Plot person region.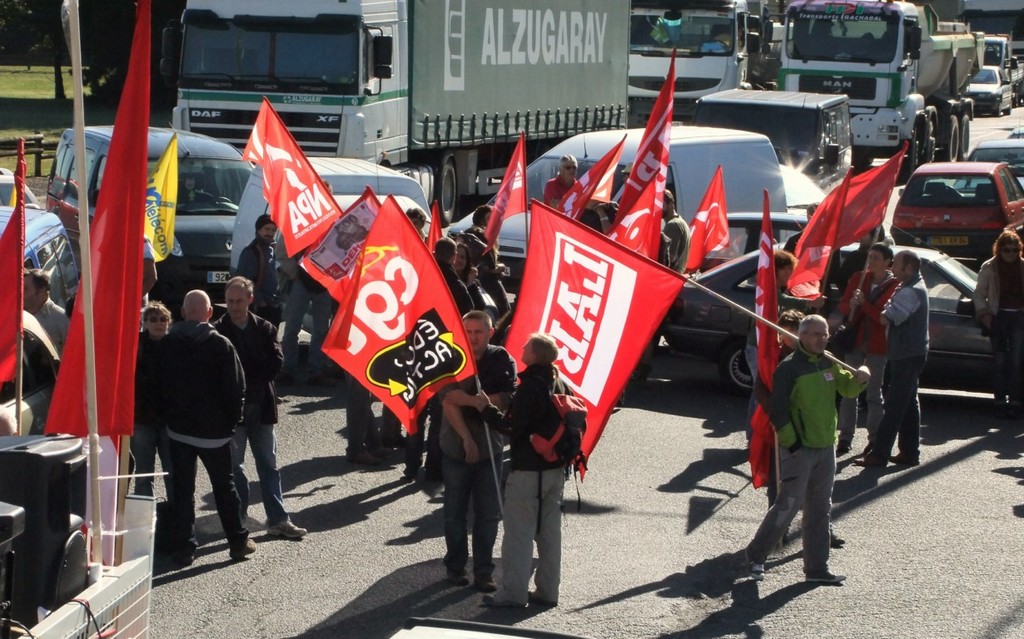
Plotted at crop(736, 312, 878, 585).
